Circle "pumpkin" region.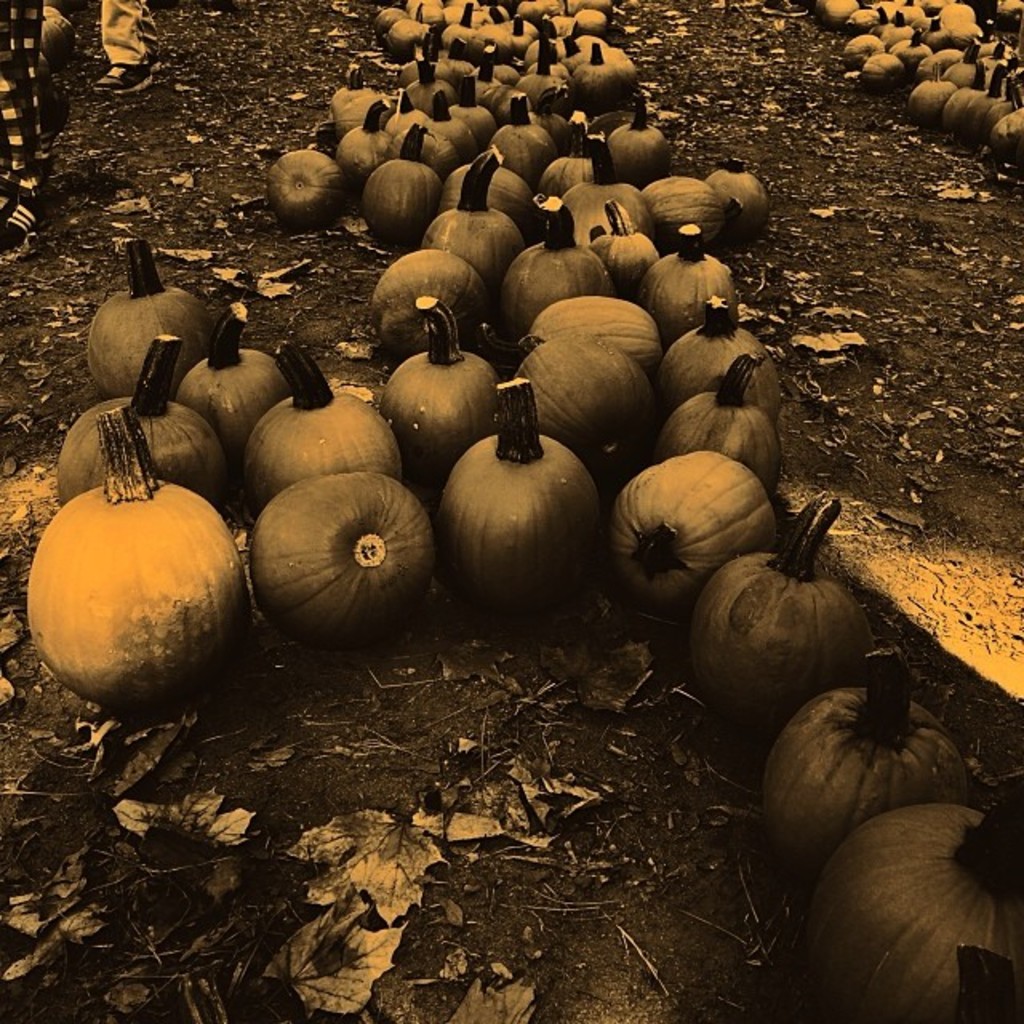
Region: 534/106/606/202.
